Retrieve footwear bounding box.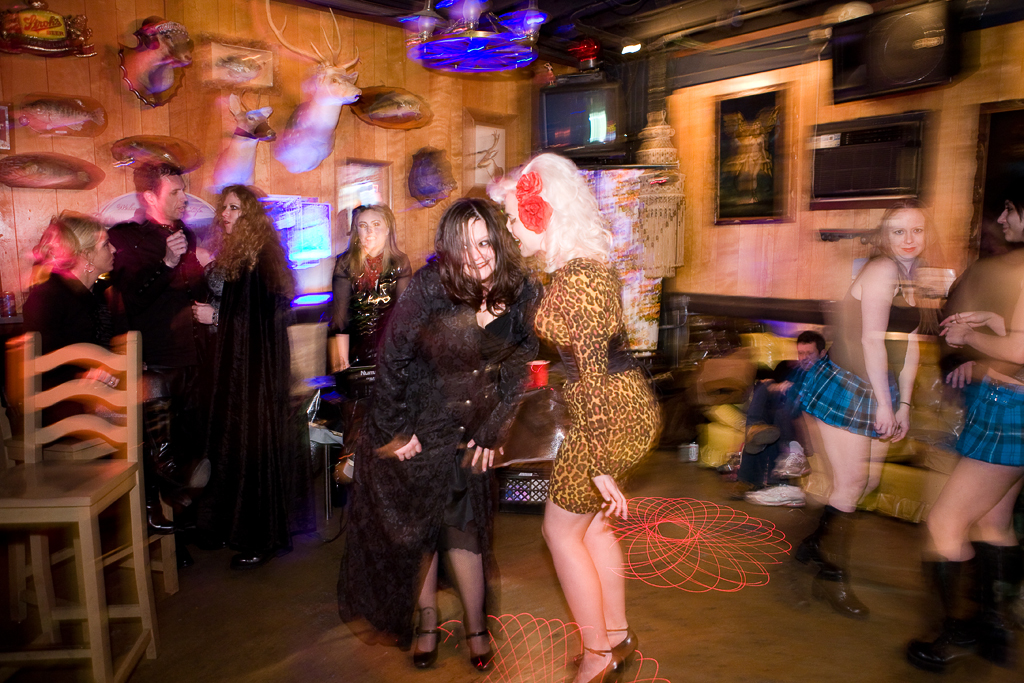
Bounding box: (142, 497, 179, 538).
